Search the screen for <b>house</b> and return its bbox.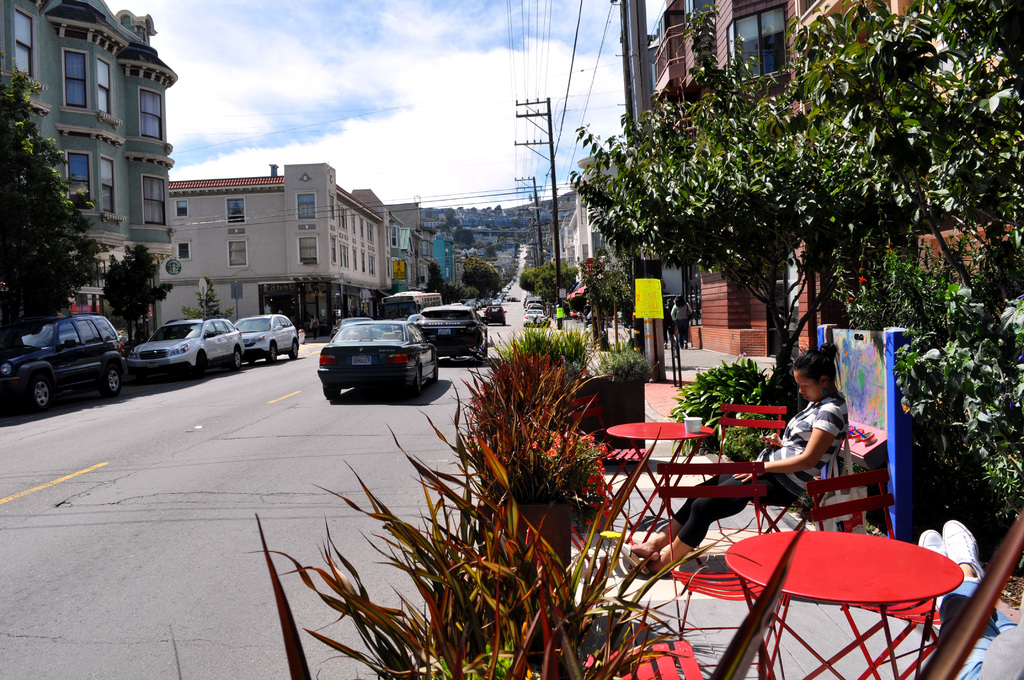
Found: {"left": 0, "top": 0, "right": 178, "bottom": 336}.
